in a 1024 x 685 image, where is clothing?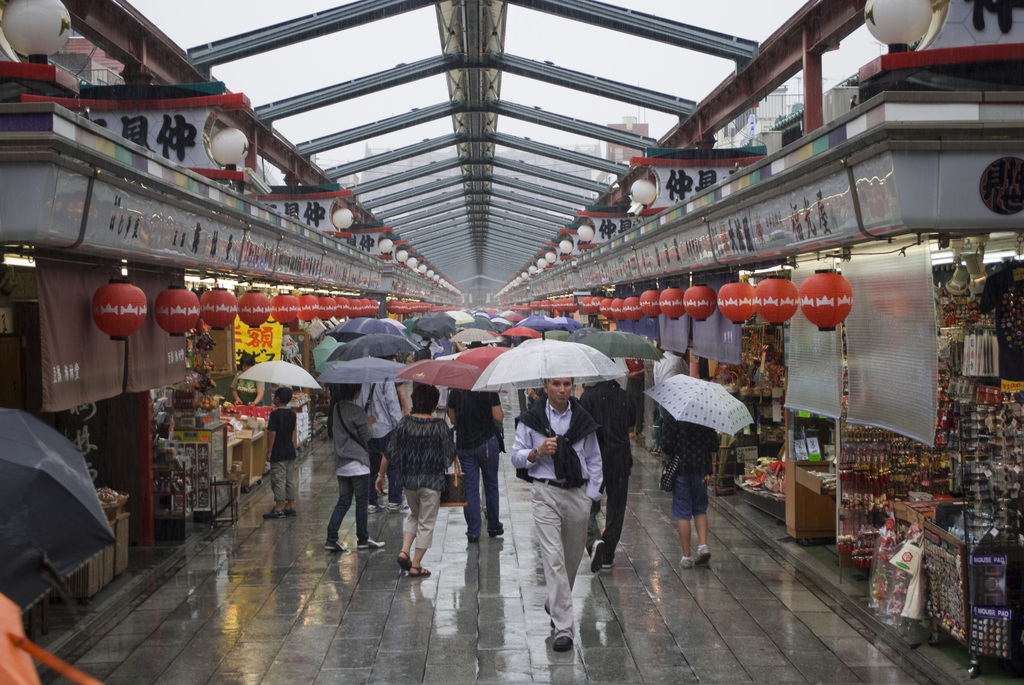
BBox(356, 379, 403, 446).
